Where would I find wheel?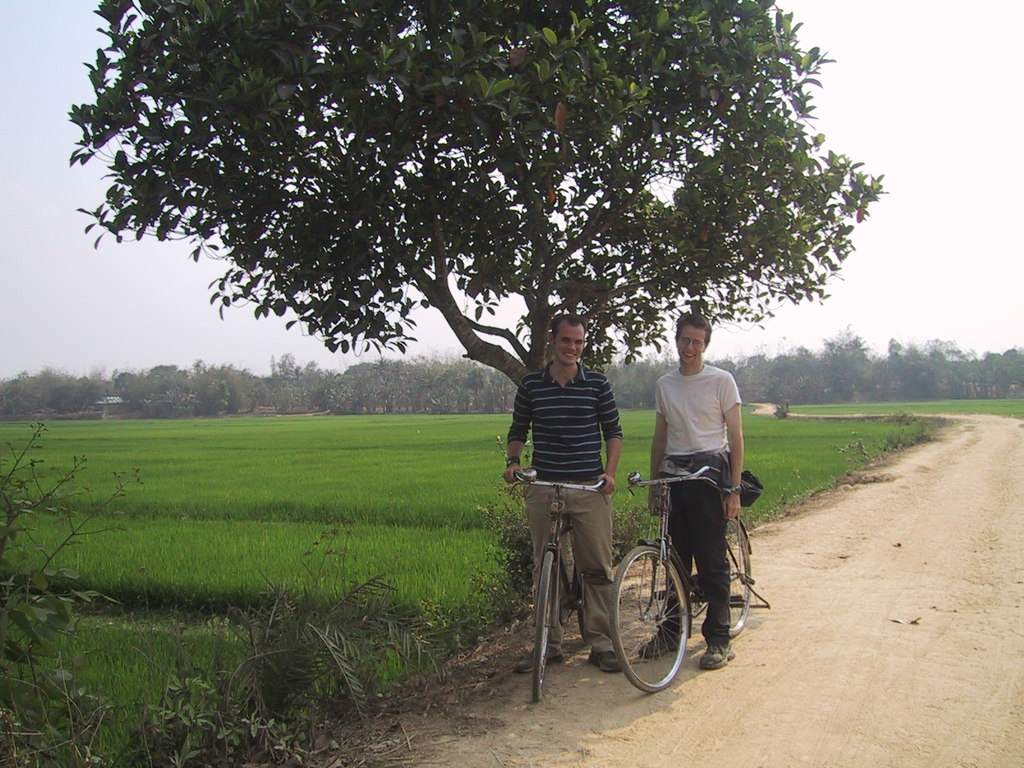
At 622 556 695 694.
